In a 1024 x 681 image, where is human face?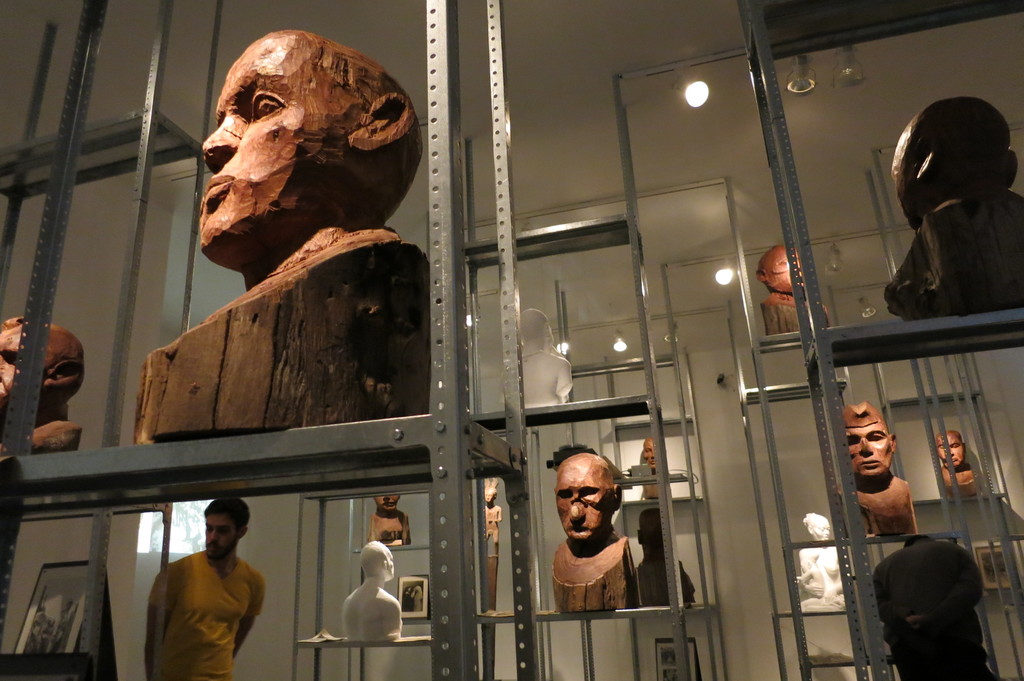
left=372, top=490, right=401, bottom=509.
